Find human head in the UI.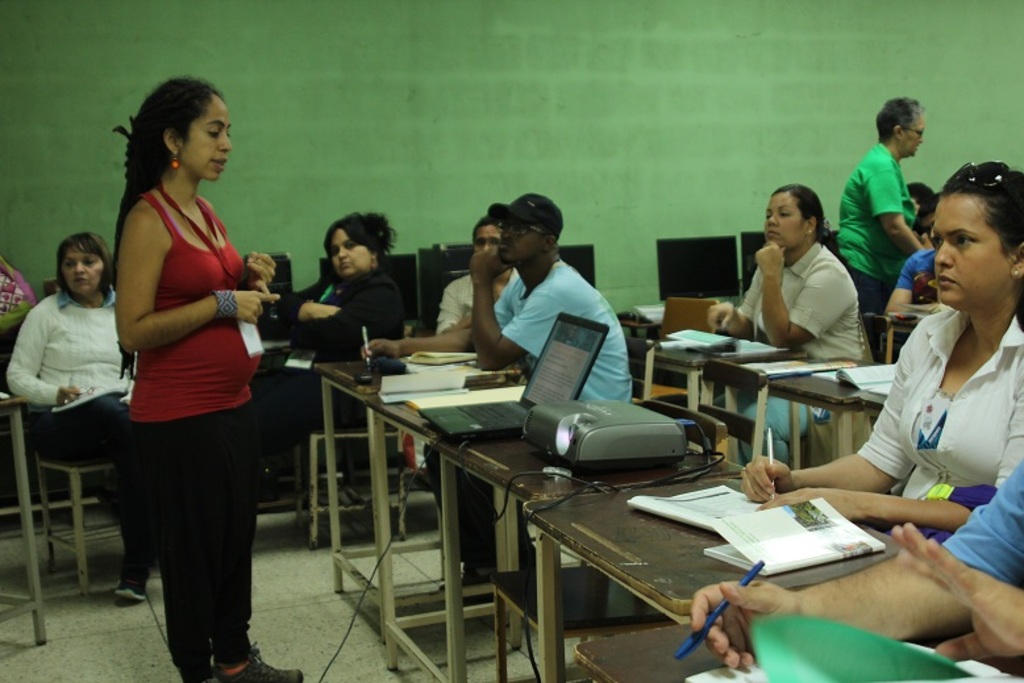
UI element at region(875, 99, 927, 163).
